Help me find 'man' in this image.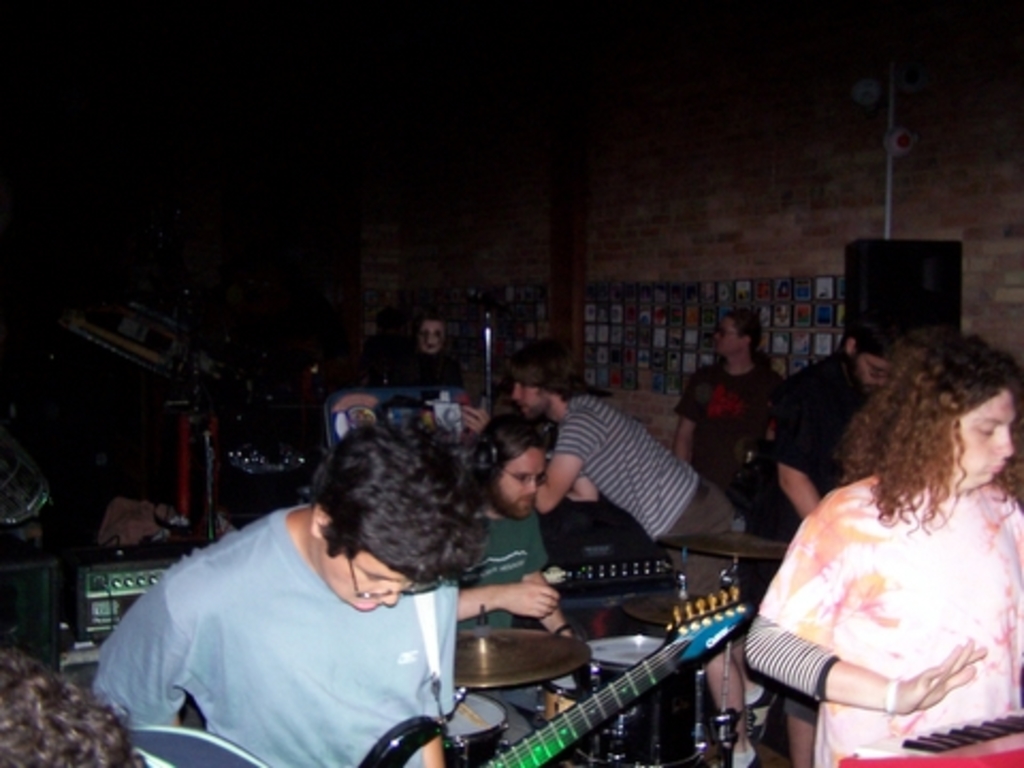
Found it: [left=92, top=437, right=506, bottom=767].
